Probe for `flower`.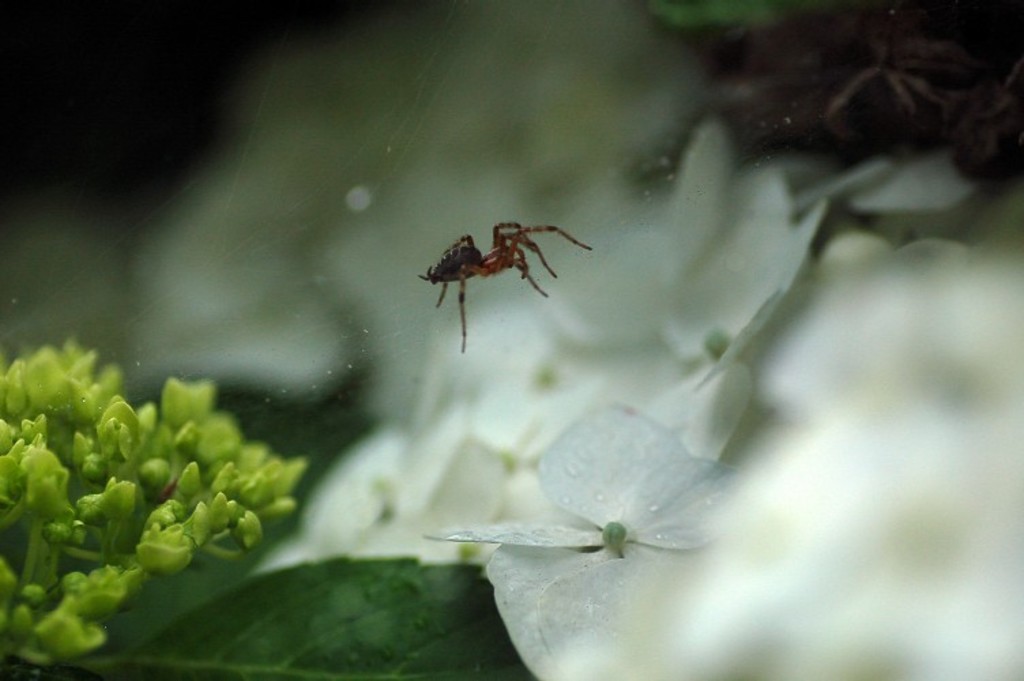
Probe result: box=[426, 402, 753, 676].
